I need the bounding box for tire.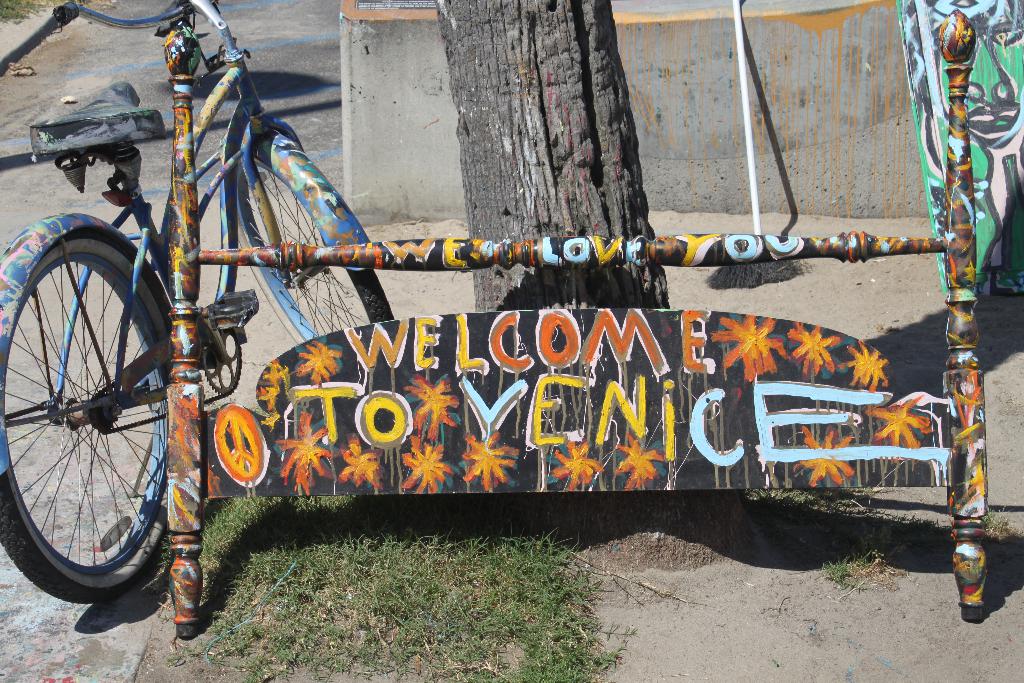
Here it is: {"left": 0, "top": 231, "right": 173, "bottom": 600}.
